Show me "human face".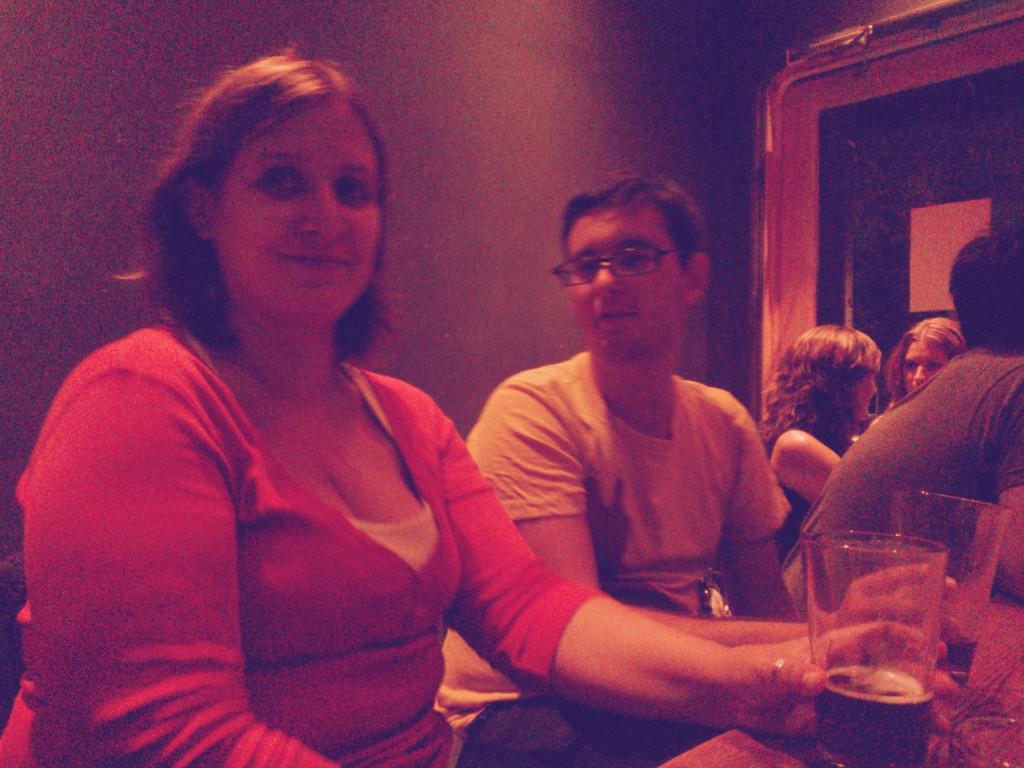
"human face" is here: <region>900, 346, 950, 395</region>.
